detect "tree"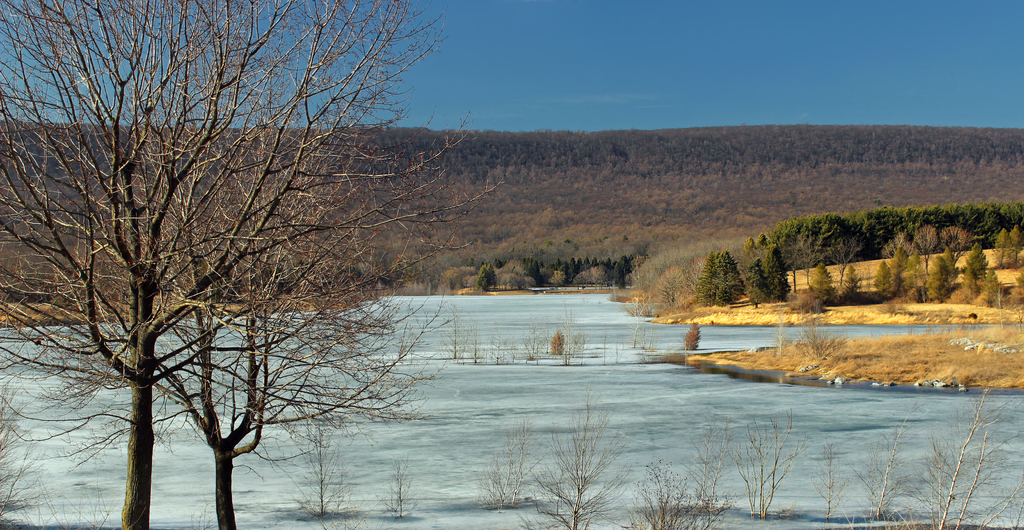
961, 203, 1023, 248
